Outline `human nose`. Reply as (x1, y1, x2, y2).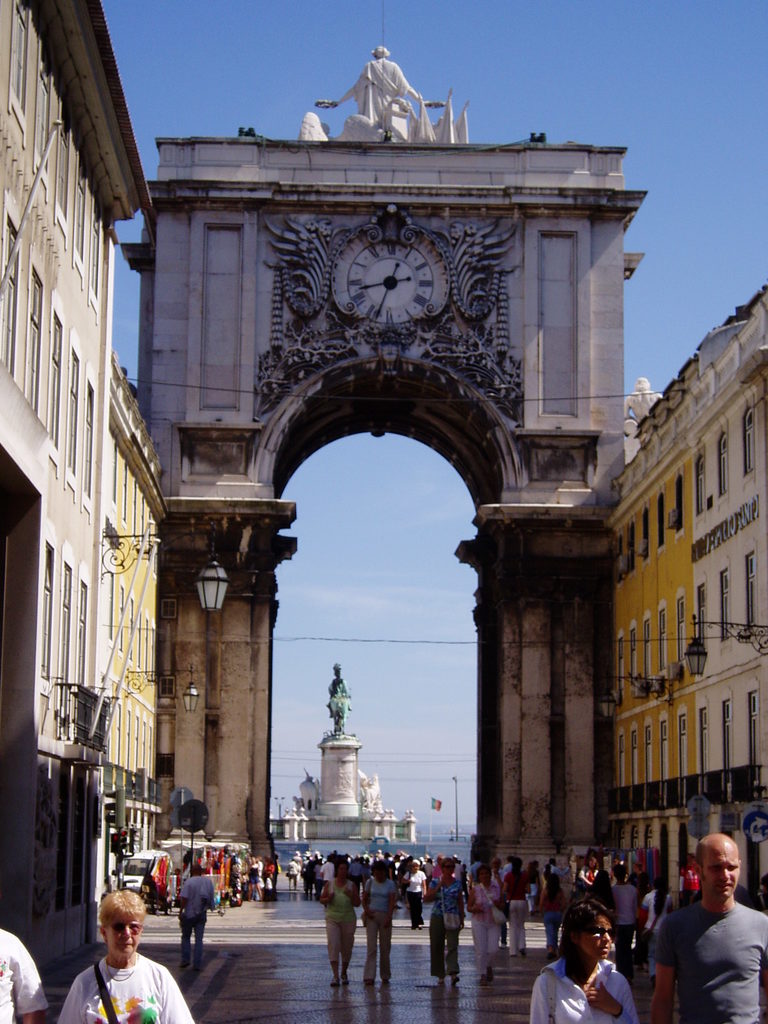
(719, 867, 732, 877).
